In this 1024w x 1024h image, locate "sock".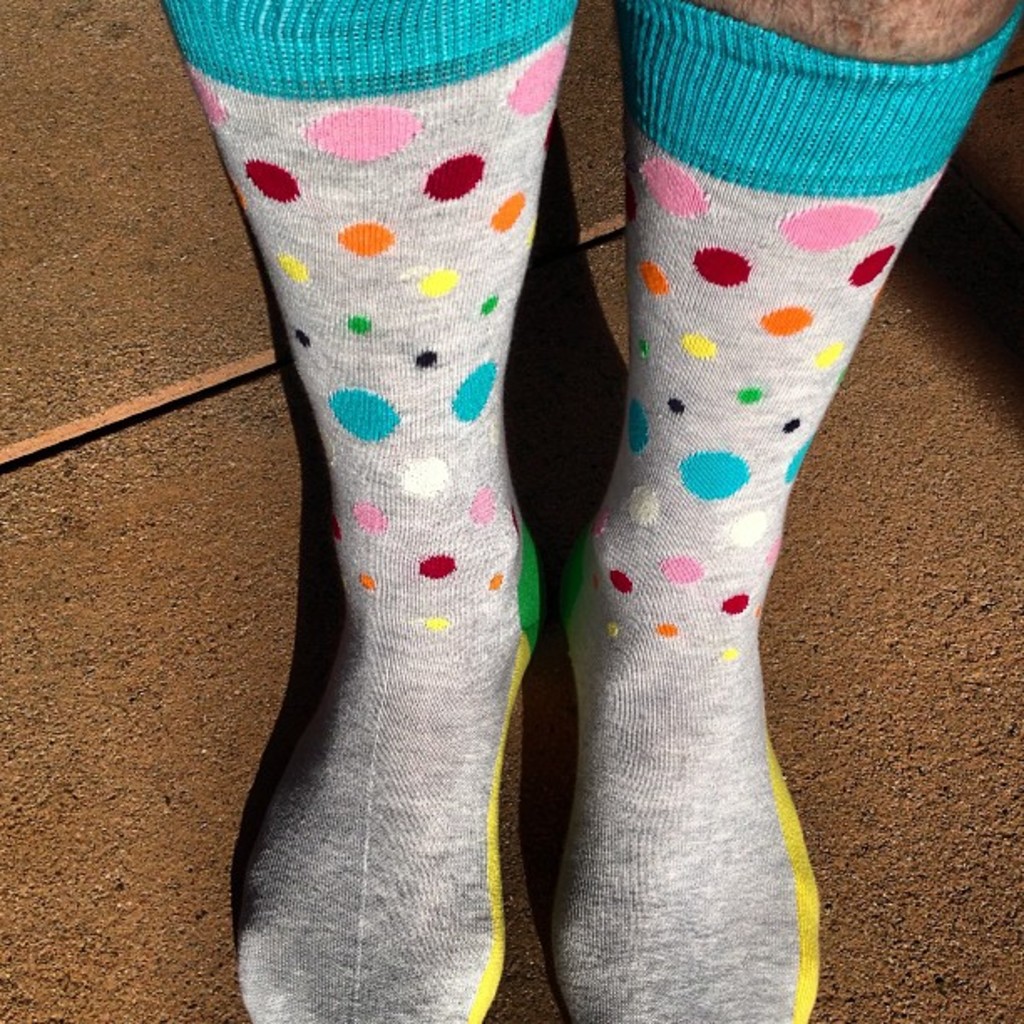
Bounding box: rect(166, 0, 577, 1022).
